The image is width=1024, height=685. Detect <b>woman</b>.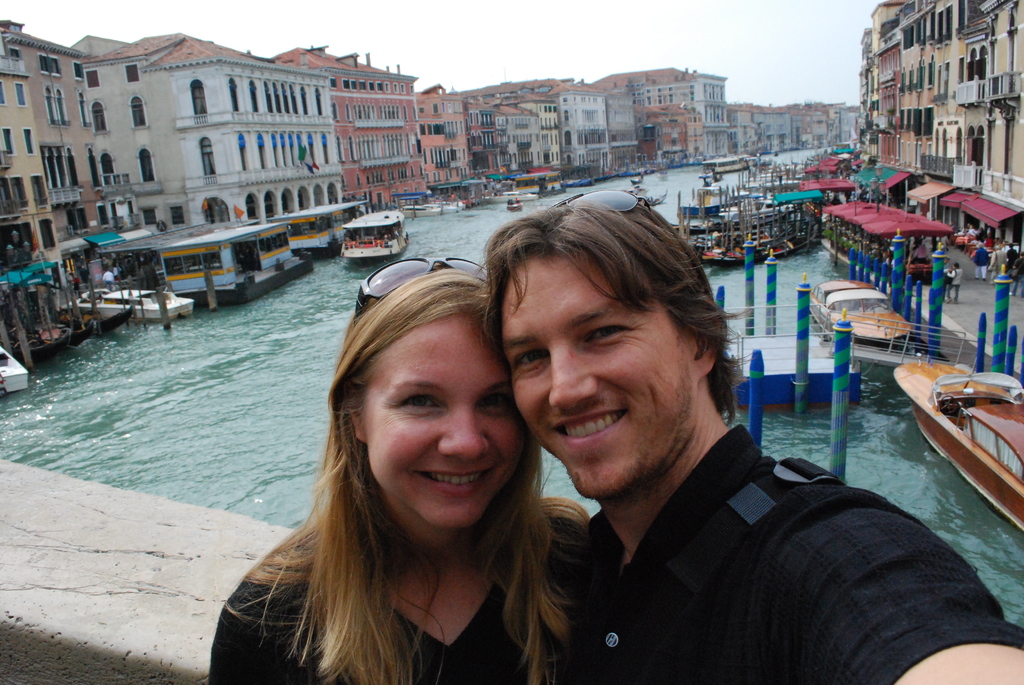
Detection: <box>196,246,596,684</box>.
